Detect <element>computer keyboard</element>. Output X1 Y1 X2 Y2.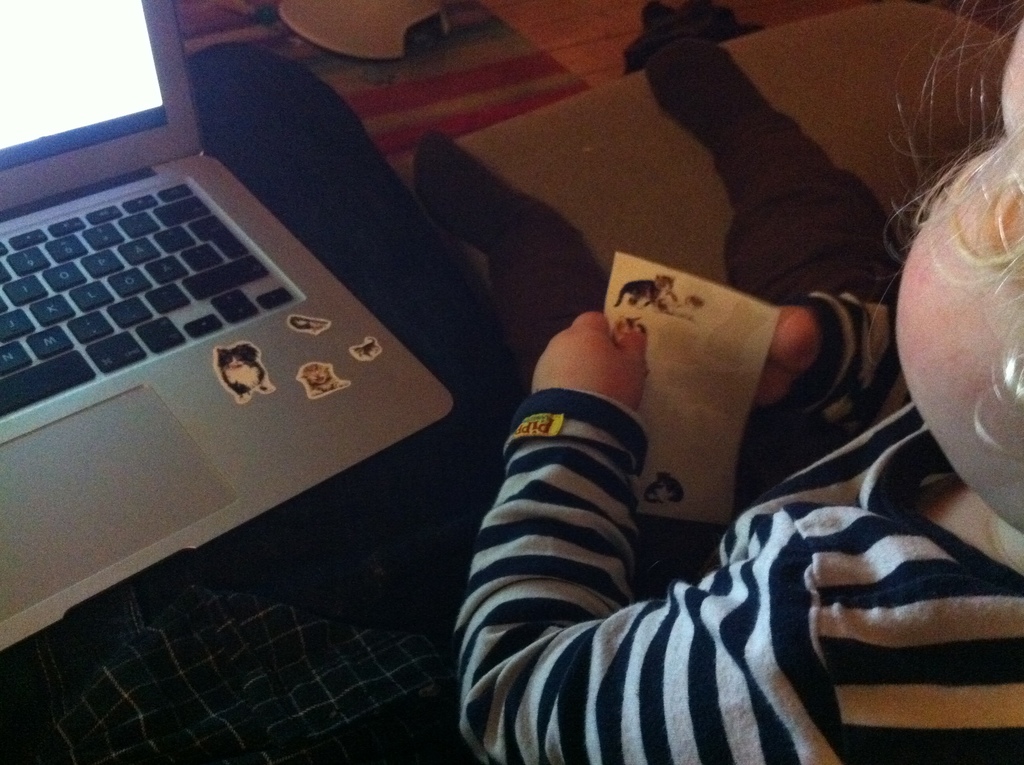
0 182 298 419.
